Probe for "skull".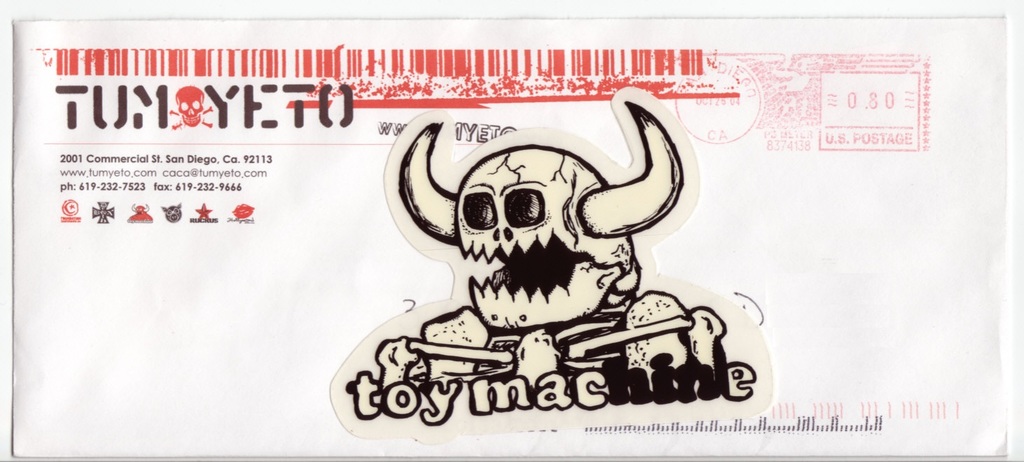
Probe result: l=455, t=150, r=632, b=334.
